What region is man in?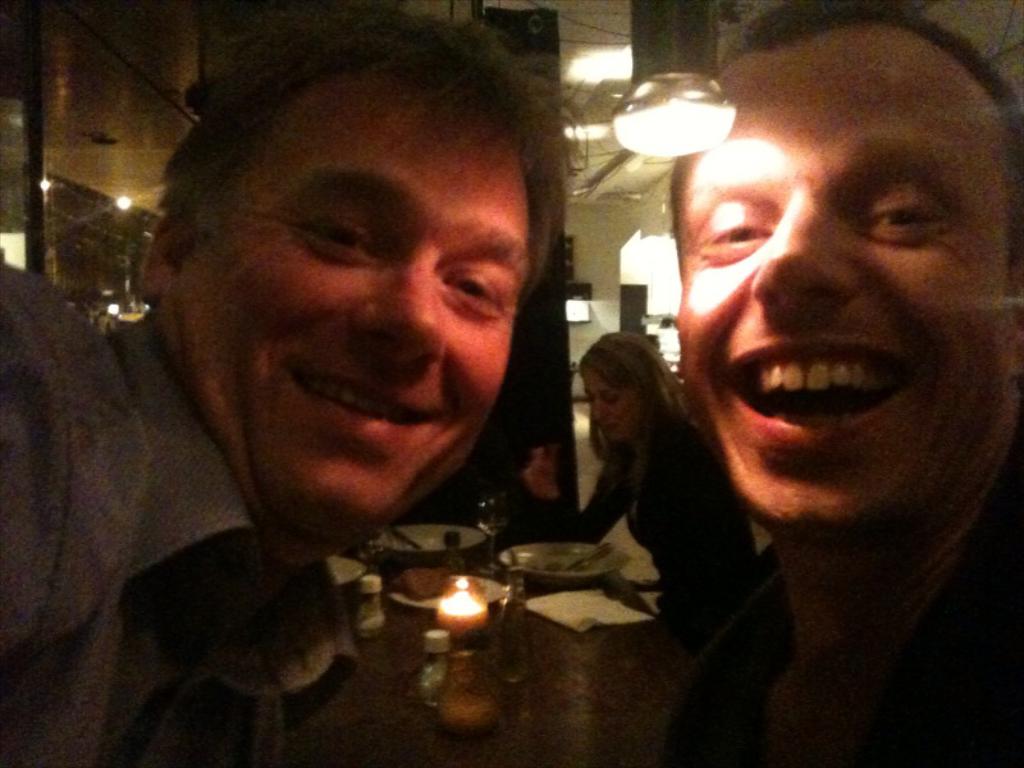
left=549, top=22, right=1023, bottom=735.
